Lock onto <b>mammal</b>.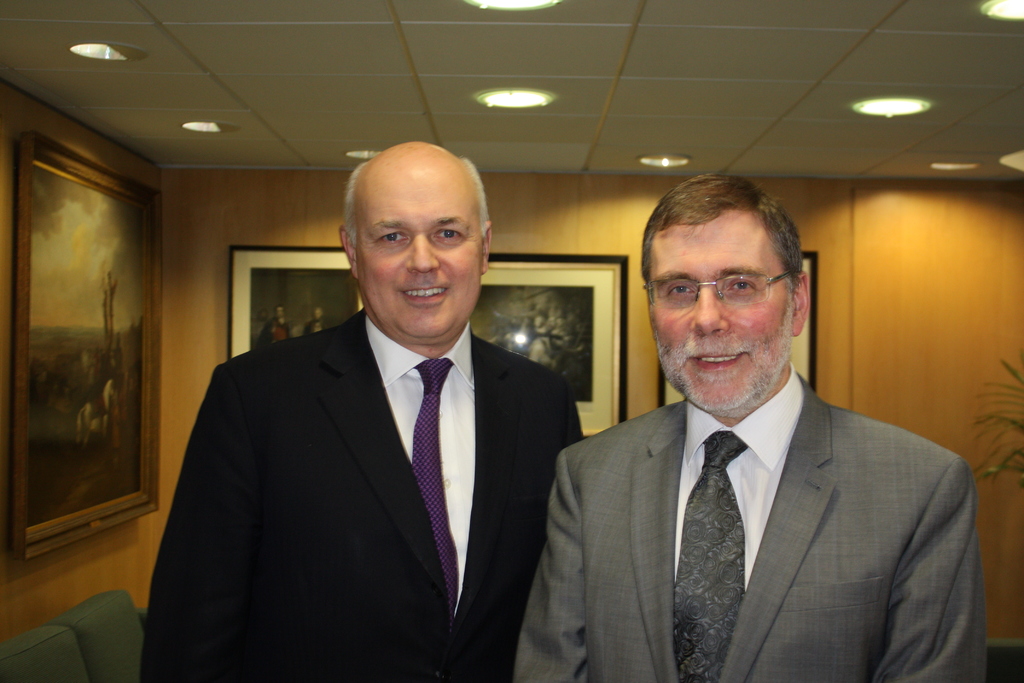
Locked: bbox=(492, 213, 967, 682).
